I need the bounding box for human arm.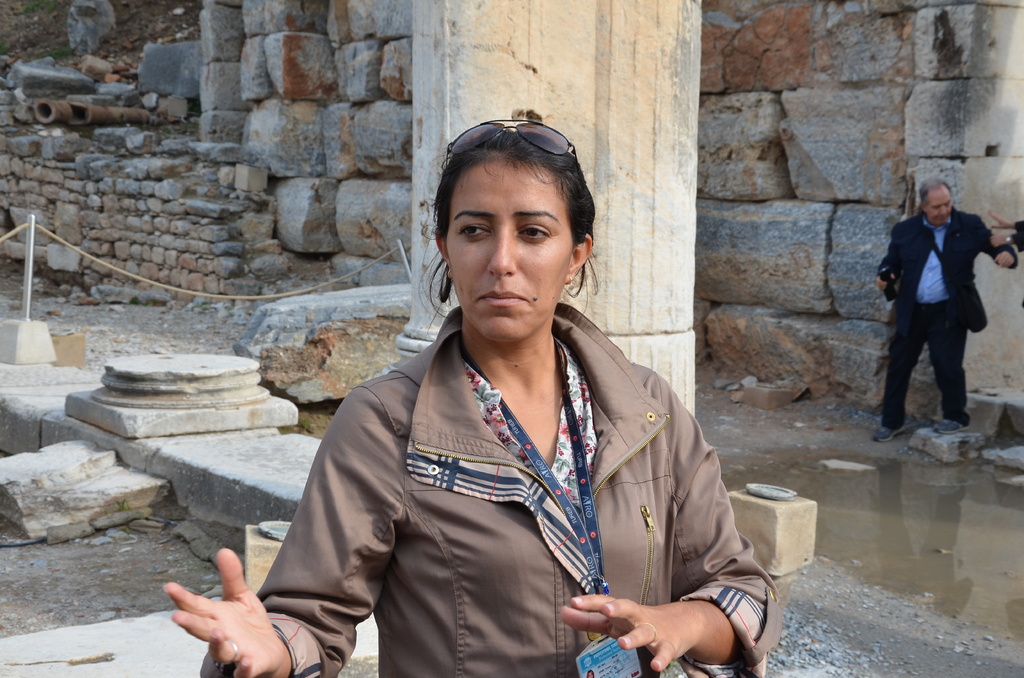
Here it is: Rect(987, 207, 1023, 228).
